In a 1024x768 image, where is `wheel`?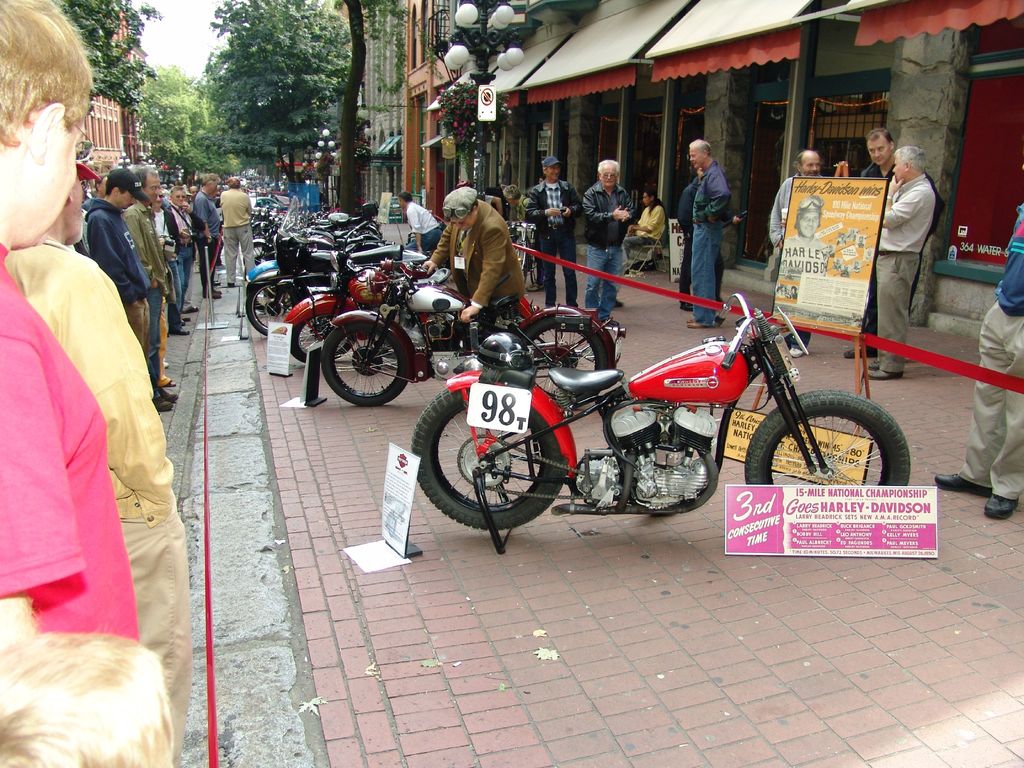
{"x1": 527, "y1": 248, "x2": 540, "y2": 284}.
